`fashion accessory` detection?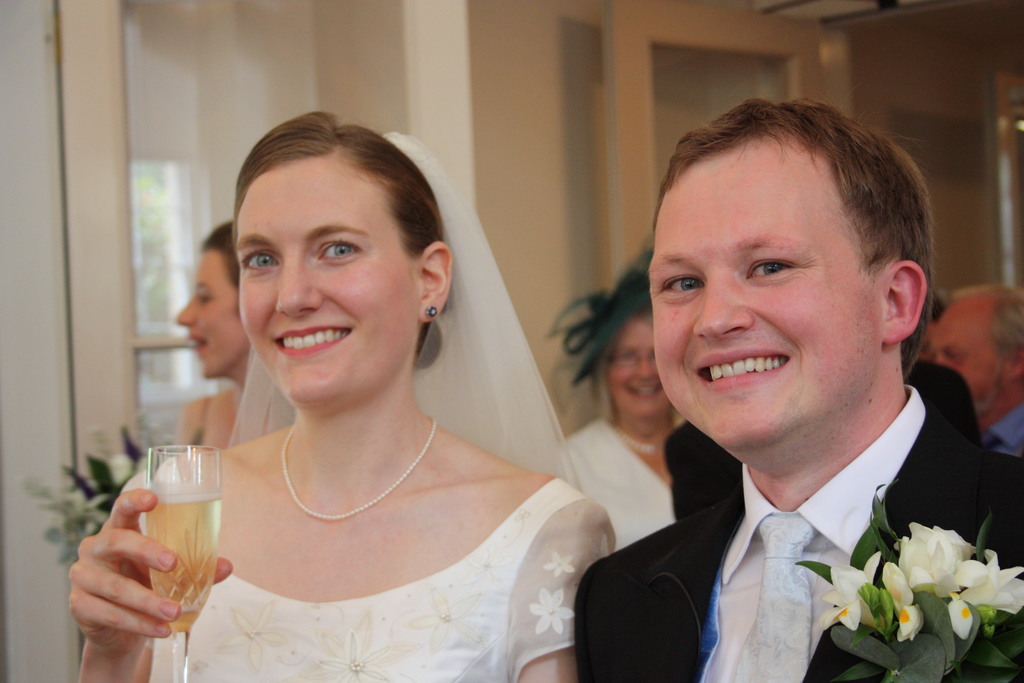
box=[424, 305, 438, 315]
